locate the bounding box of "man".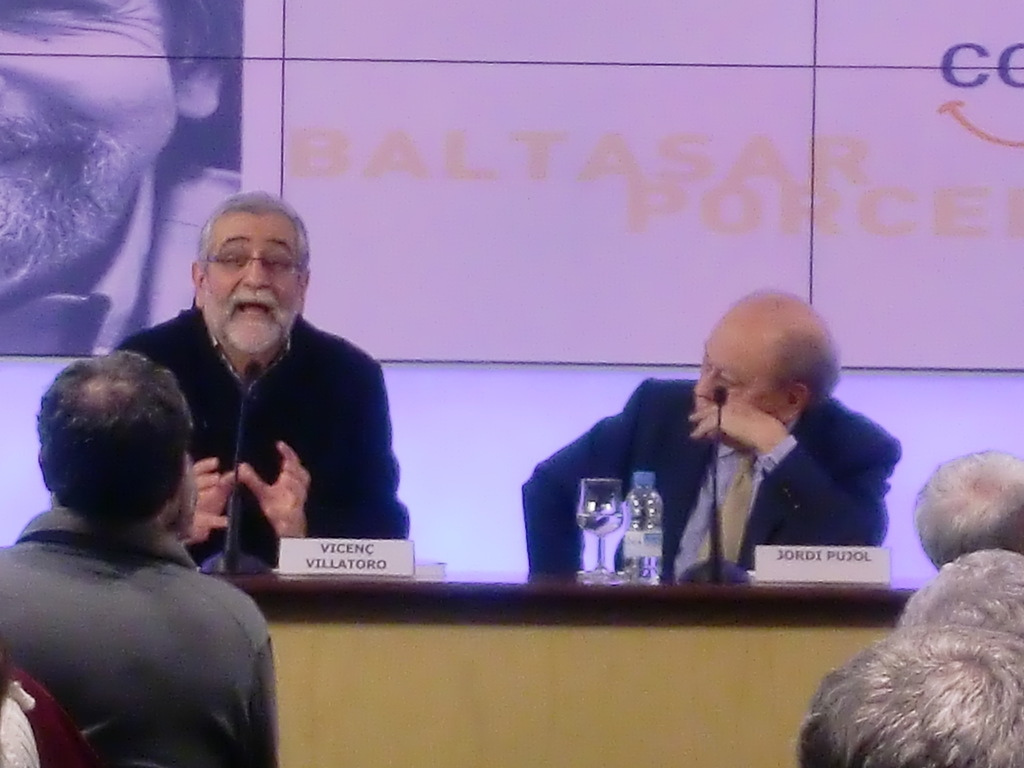
Bounding box: (0,349,283,767).
